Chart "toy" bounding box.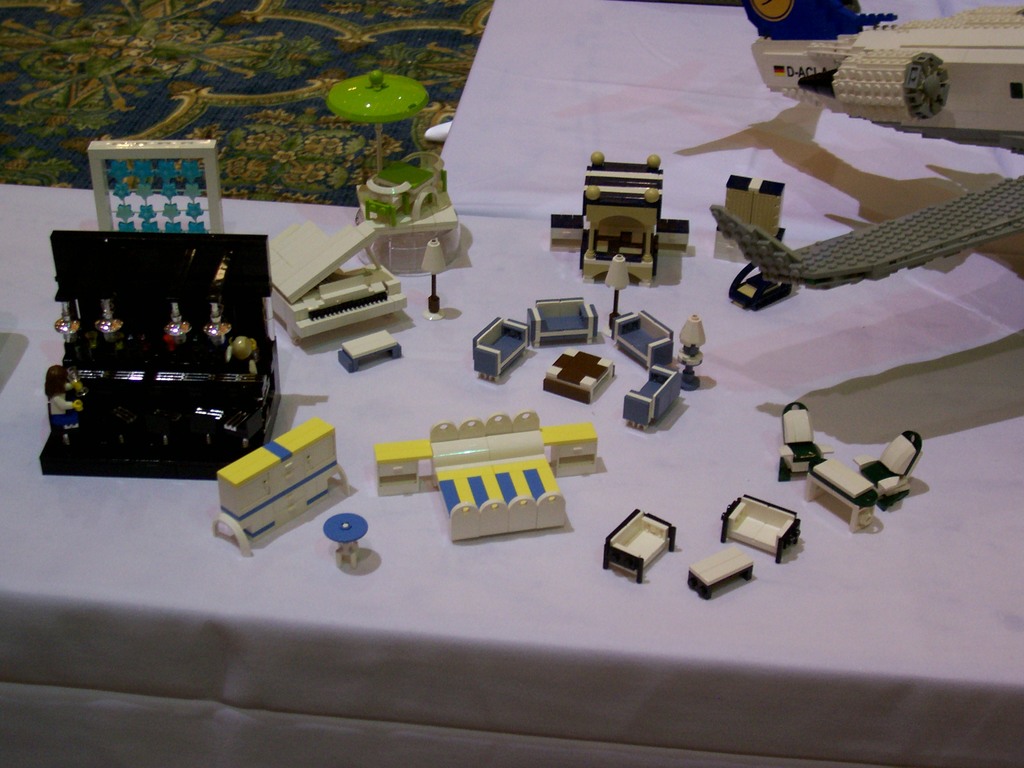
Charted: (x1=707, y1=170, x2=1023, y2=312).
